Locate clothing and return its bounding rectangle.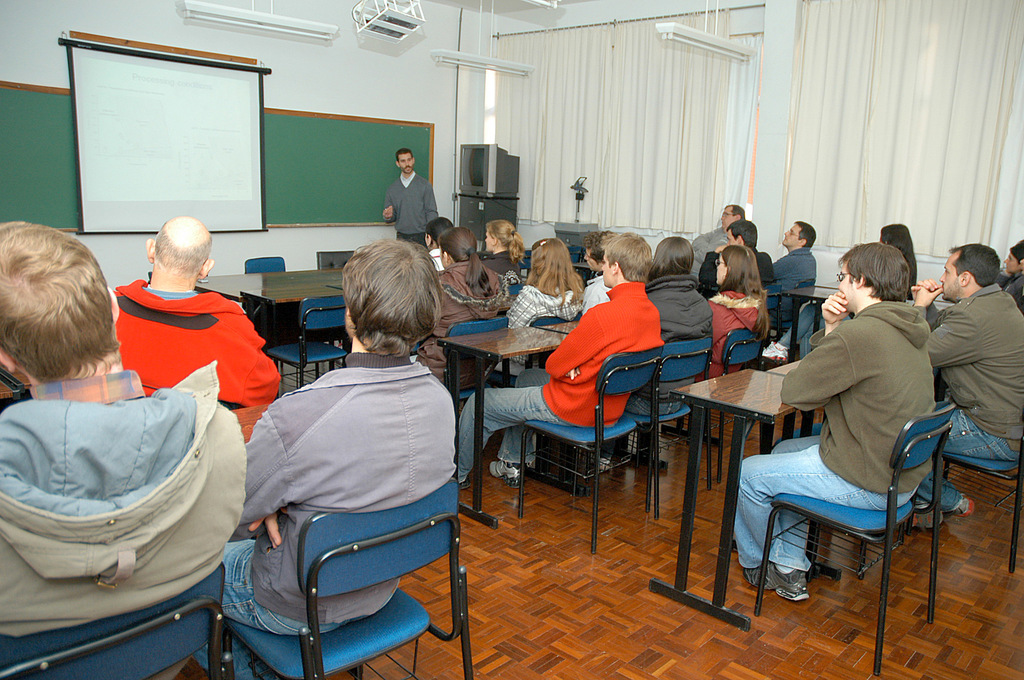
x1=0 y1=378 x2=247 y2=679.
